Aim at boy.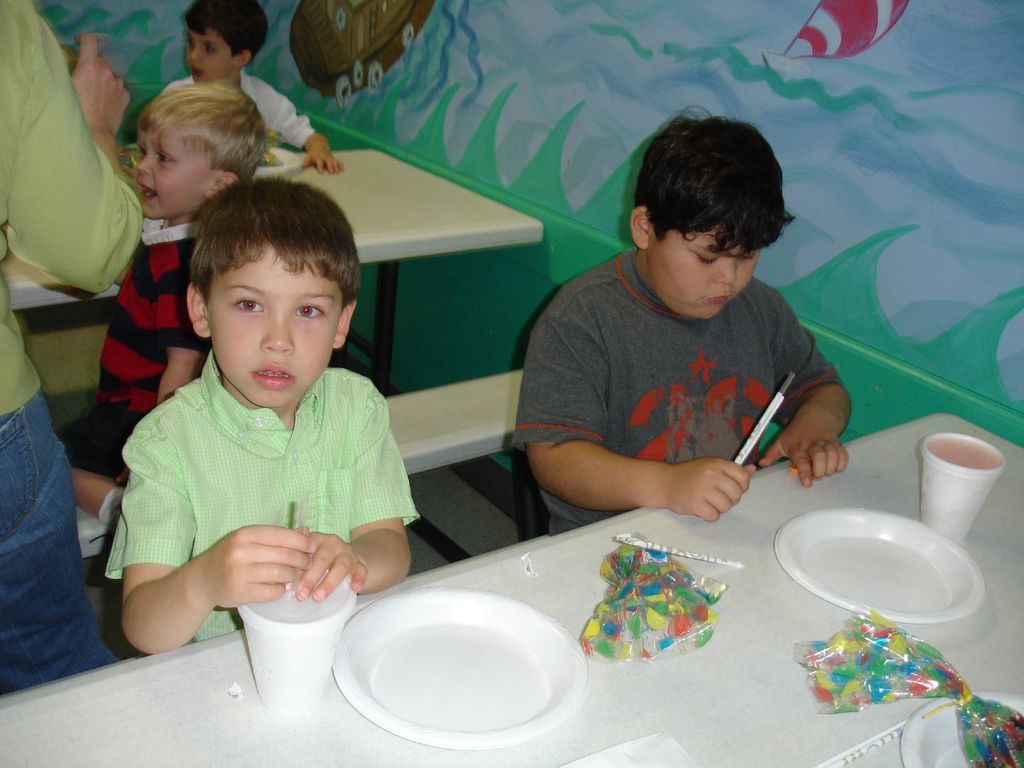
Aimed at x1=57, y1=81, x2=268, y2=561.
